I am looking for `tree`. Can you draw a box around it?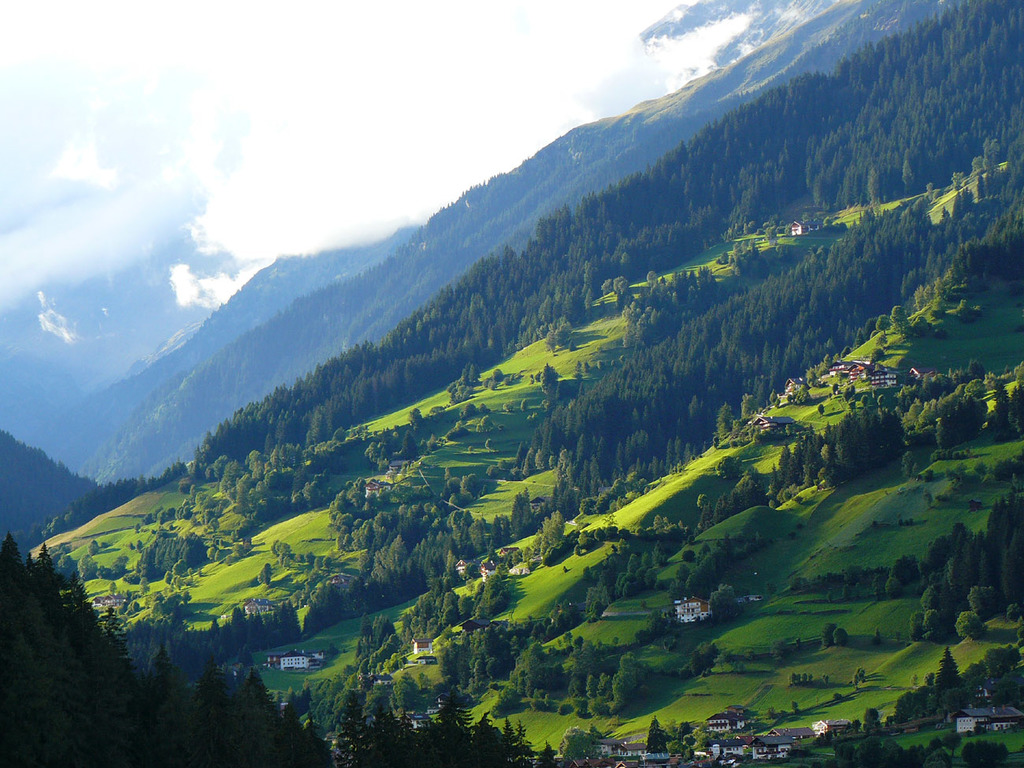
Sure, the bounding box is [996,550,1019,606].
